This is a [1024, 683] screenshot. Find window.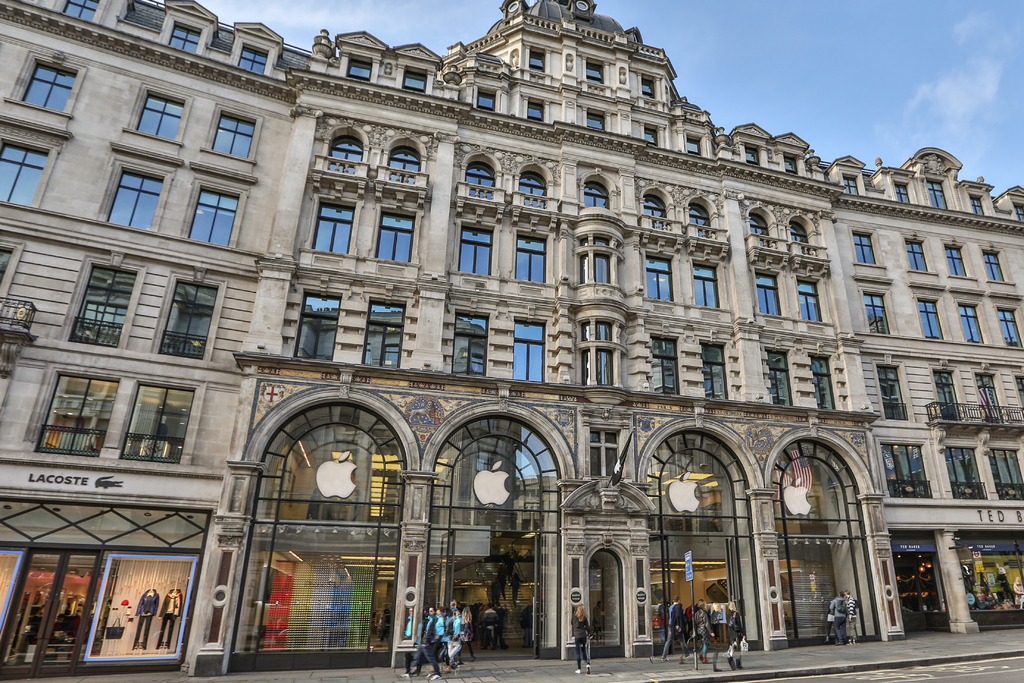
Bounding box: <bbox>644, 127, 659, 145</bbox>.
